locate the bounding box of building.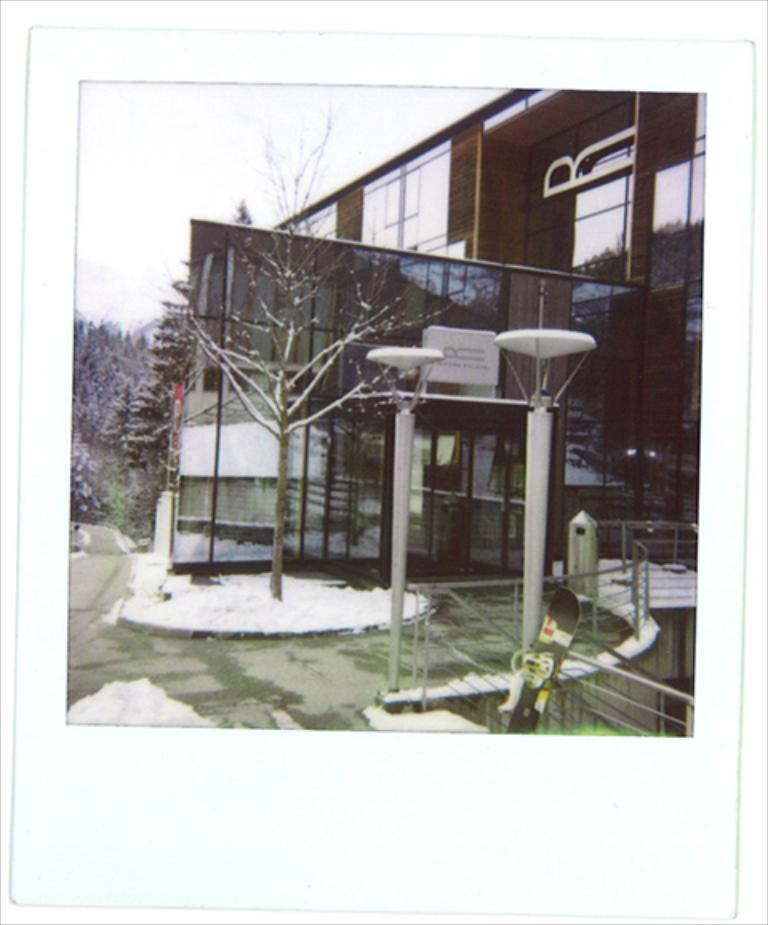
Bounding box: select_region(157, 85, 701, 597).
